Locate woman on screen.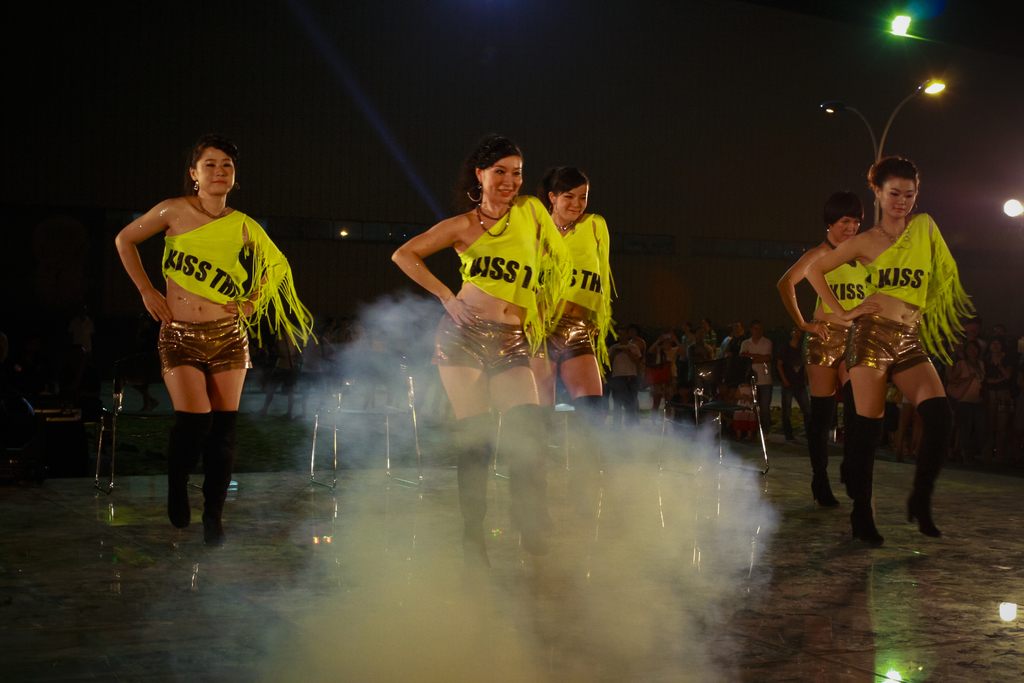
On screen at l=116, t=158, r=300, b=532.
